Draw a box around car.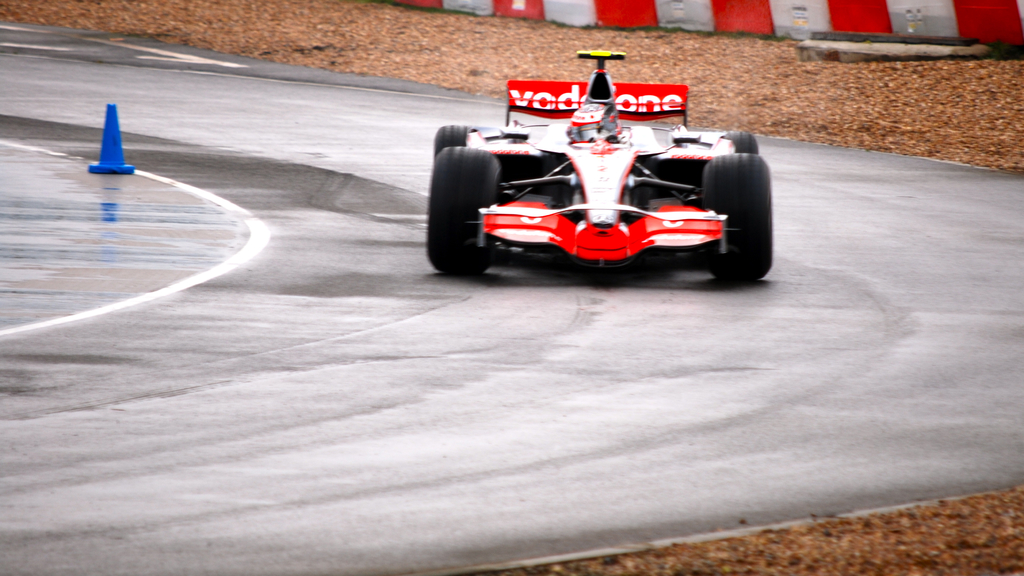
425 49 775 273.
